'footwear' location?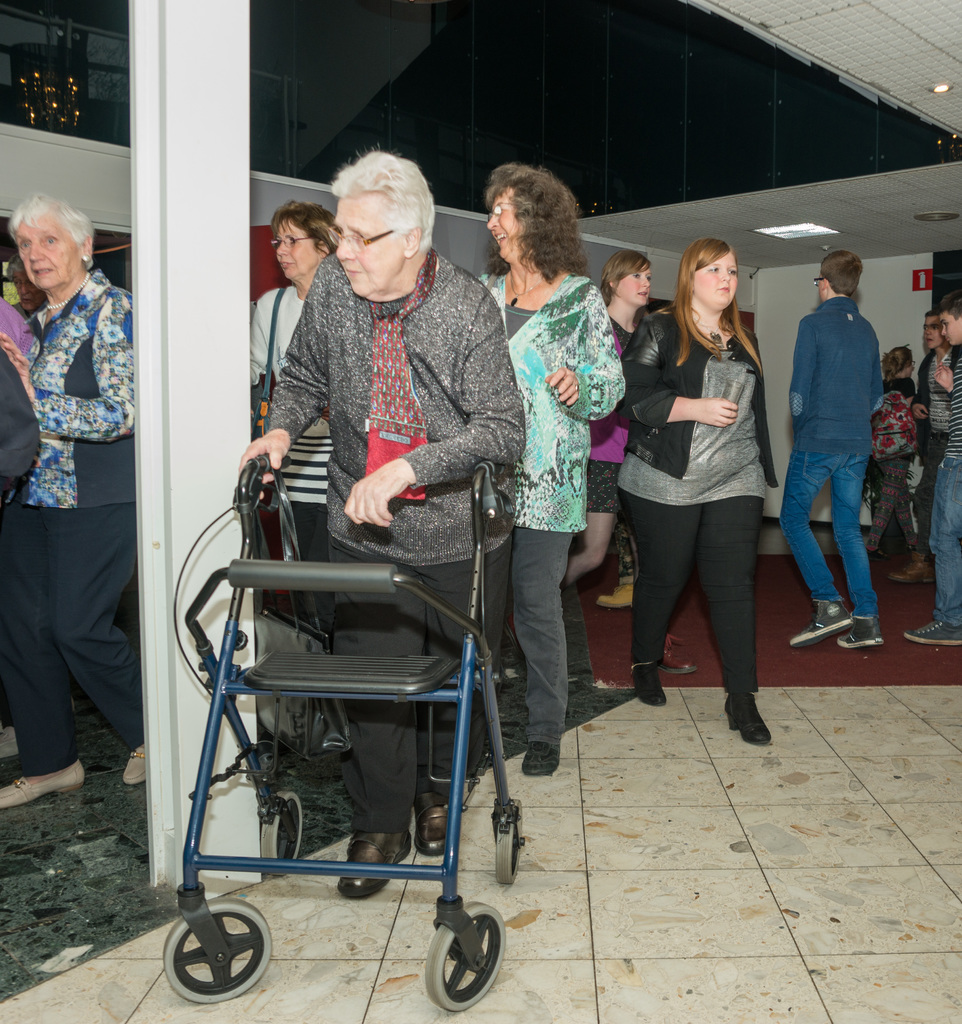
[left=340, top=837, right=408, bottom=897]
